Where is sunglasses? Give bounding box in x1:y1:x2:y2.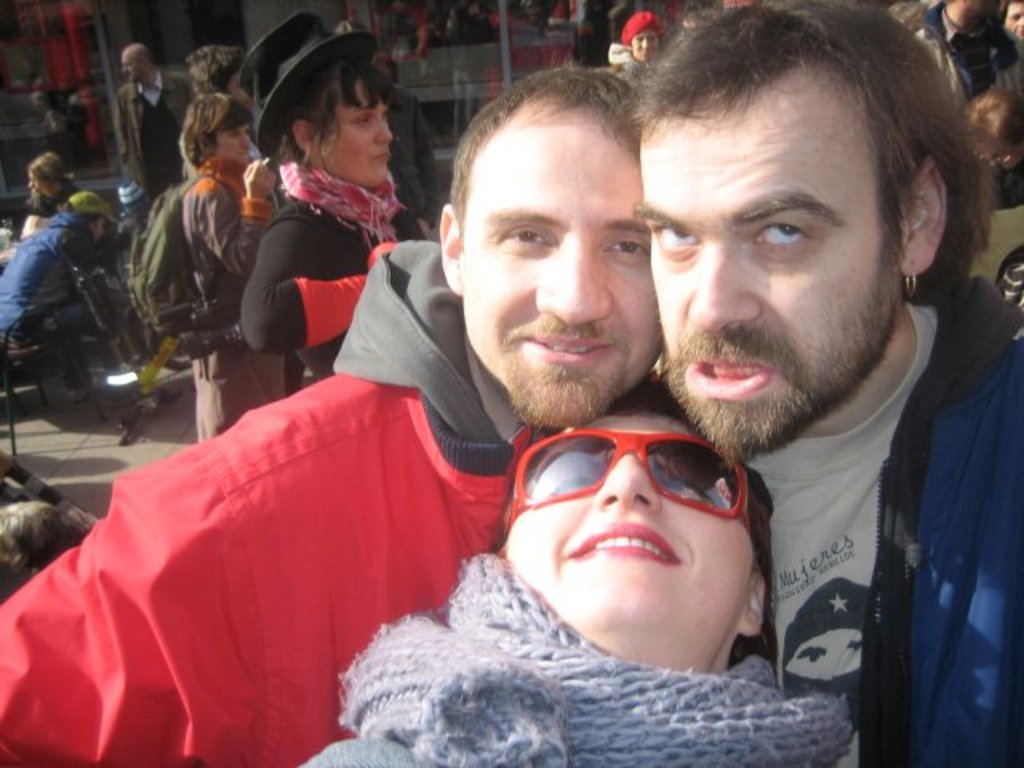
496:422:758:568.
